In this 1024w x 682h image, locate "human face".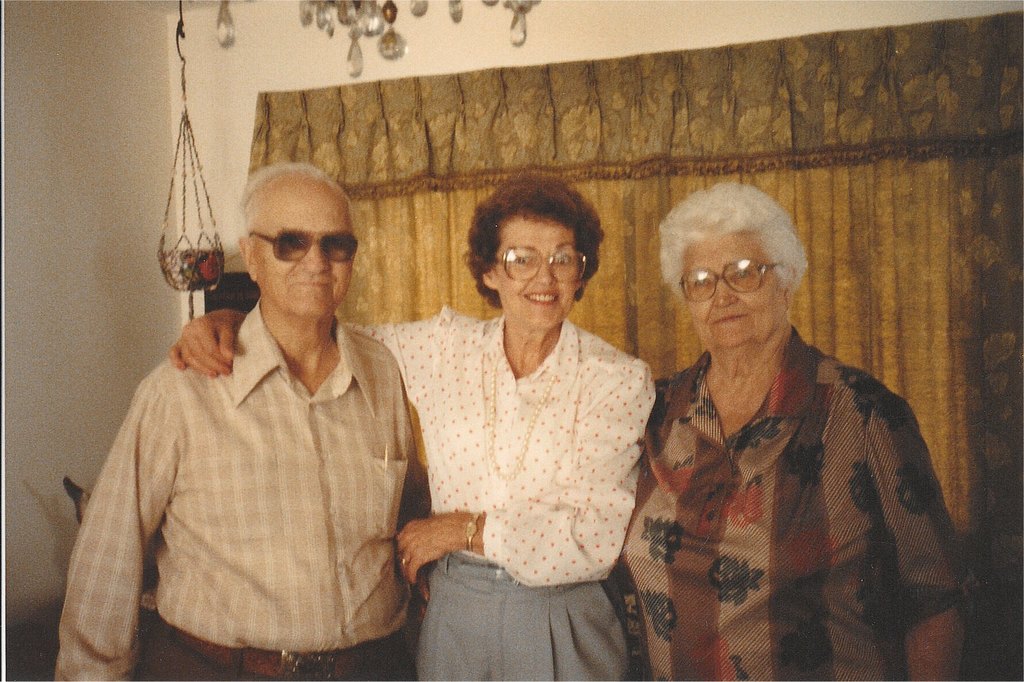
Bounding box: x1=490, y1=212, x2=576, y2=325.
